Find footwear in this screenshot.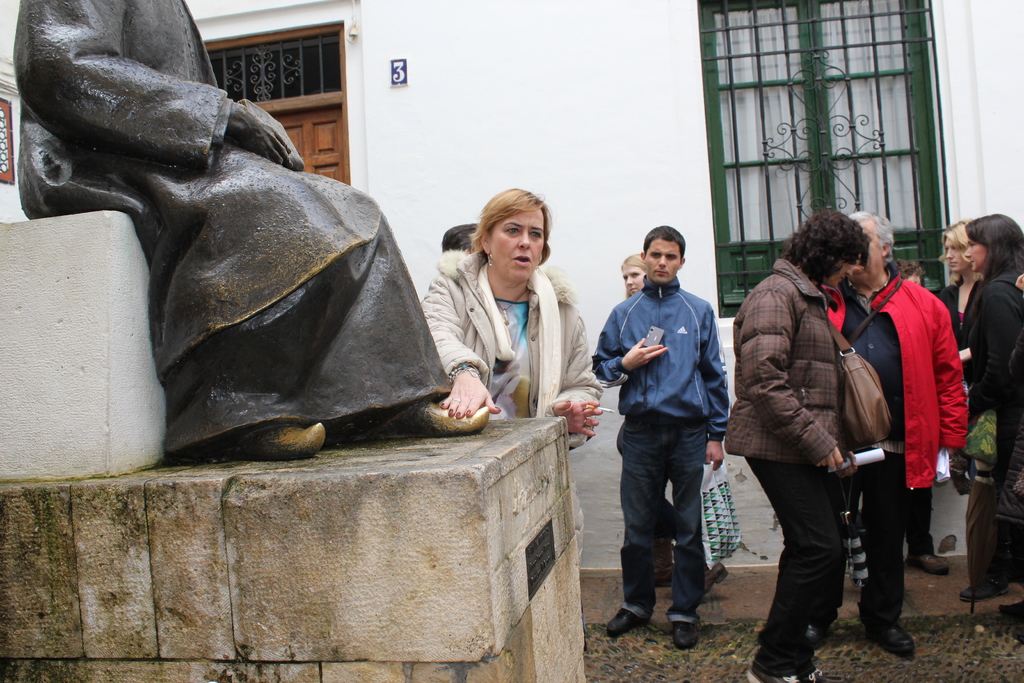
The bounding box for footwear is pyautogui.locateOnScreen(226, 417, 318, 458).
